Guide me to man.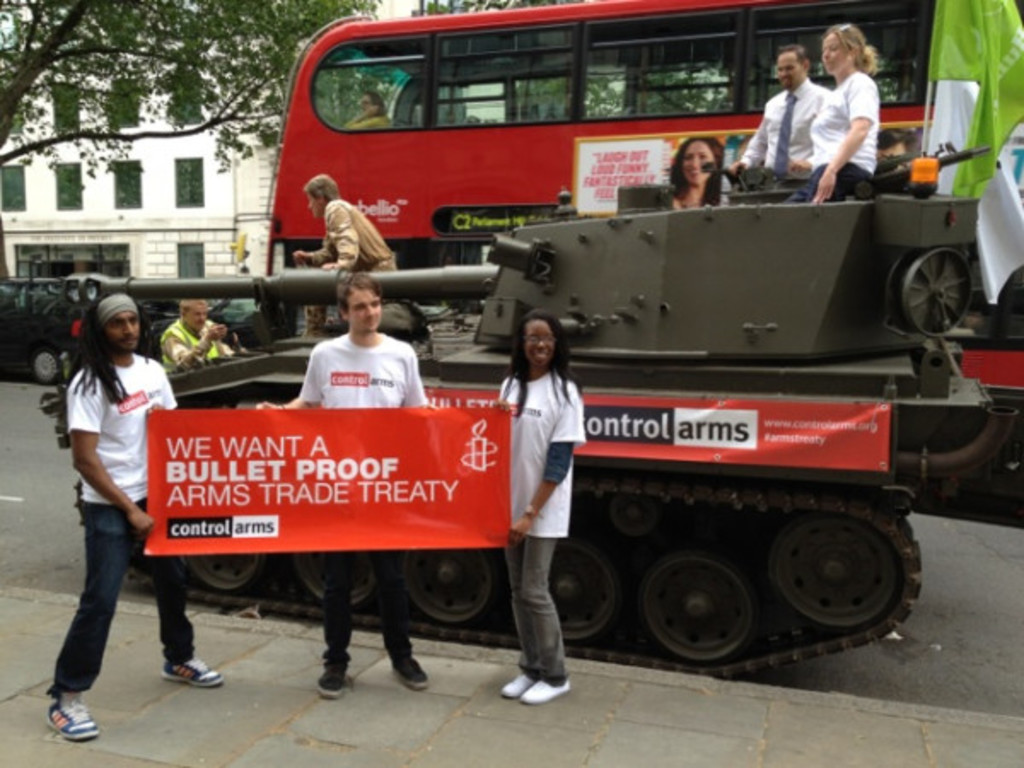
Guidance: (734,38,824,181).
